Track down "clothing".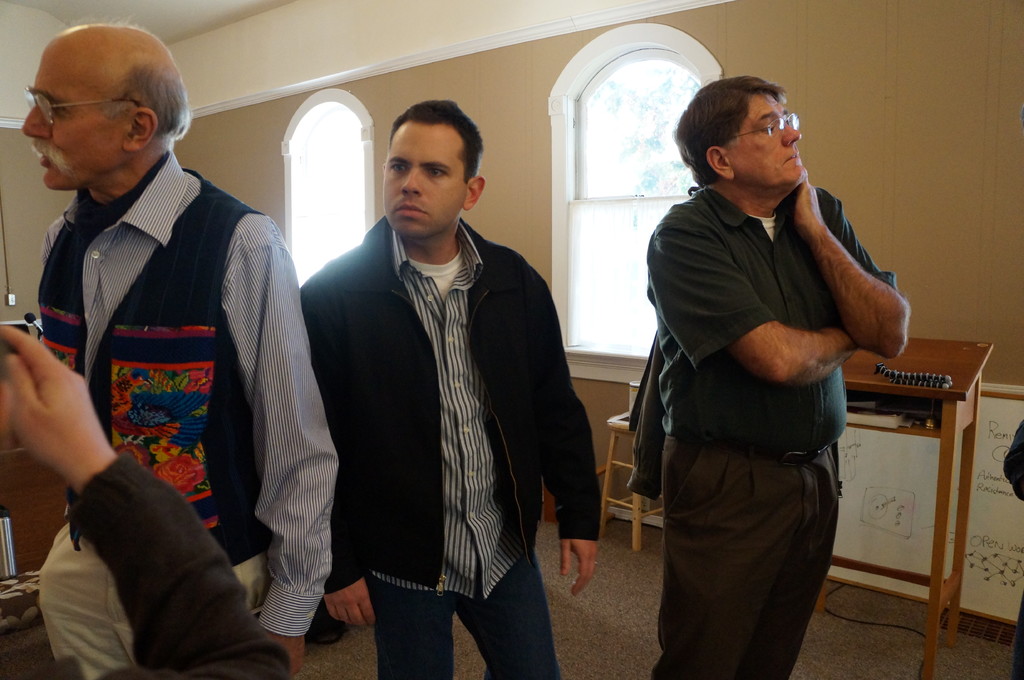
Tracked to [left=298, top=211, right=610, bottom=679].
